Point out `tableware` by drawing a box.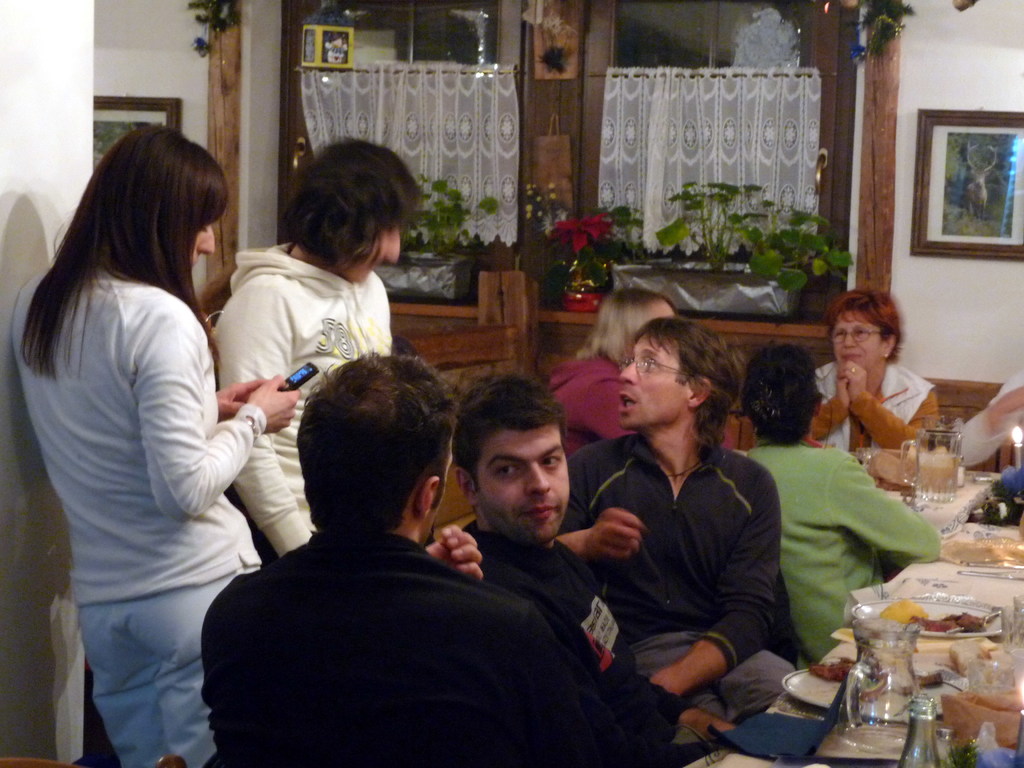
(899, 426, 961, 500).
